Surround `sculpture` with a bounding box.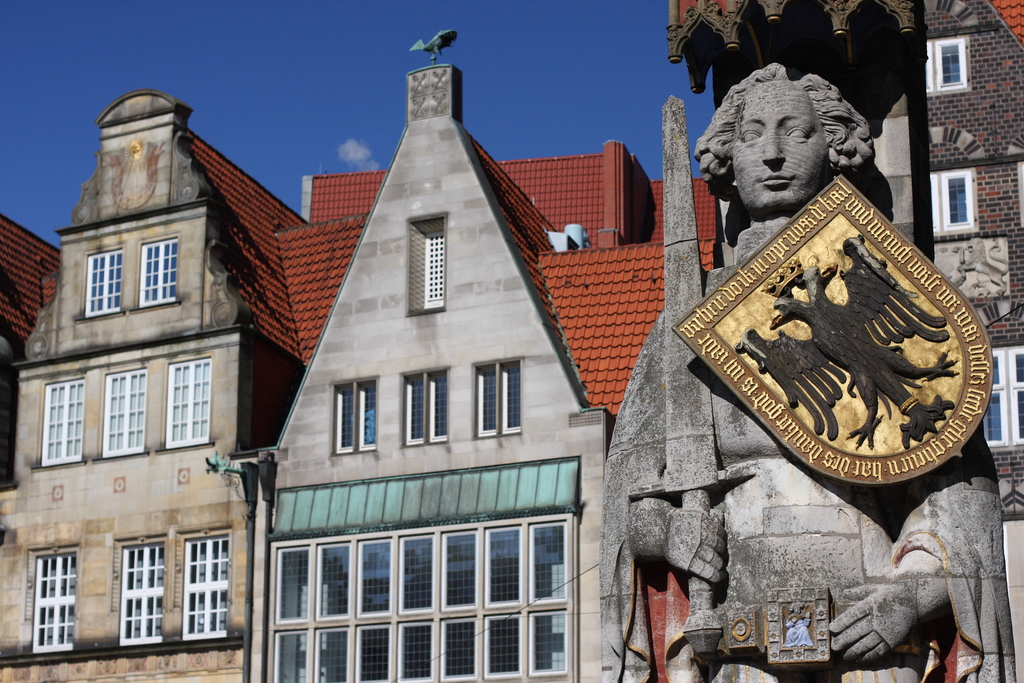
Rect(952, 231, 1012, 290).
